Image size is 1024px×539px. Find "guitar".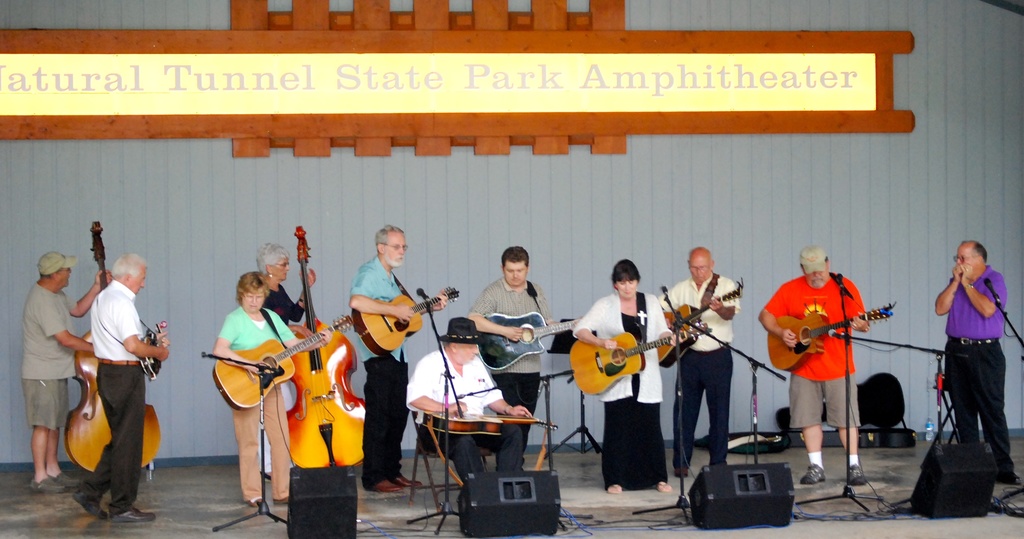
(207, 317, 361, 413).
